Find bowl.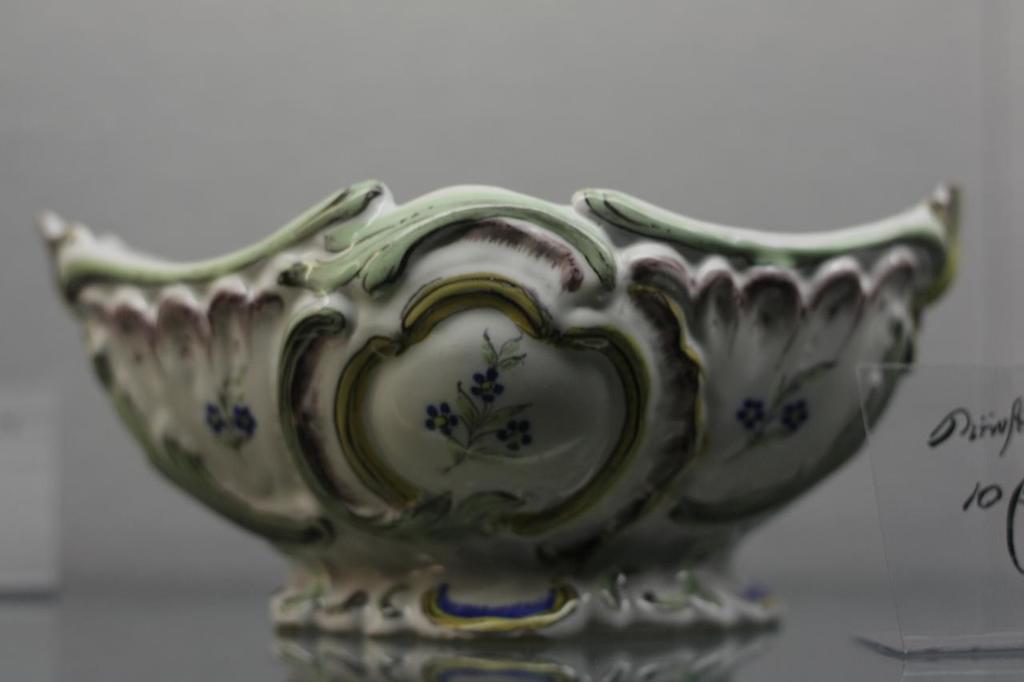
[16, 166, 973, 629].
